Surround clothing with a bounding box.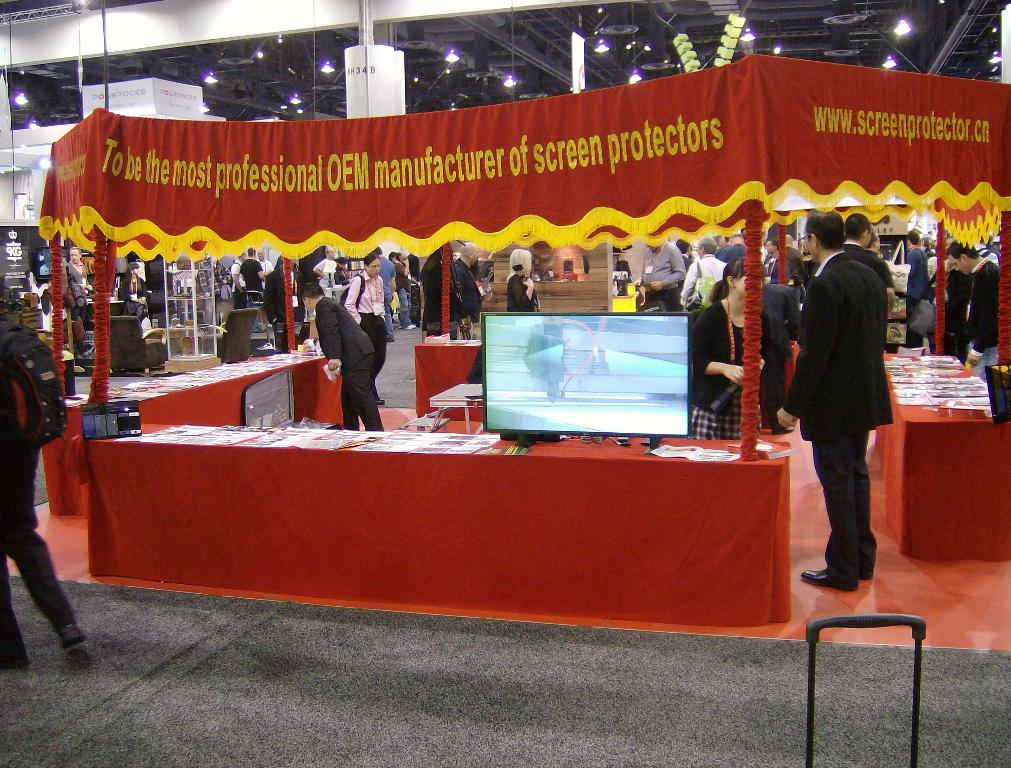
[632, 236, 690, 303].
